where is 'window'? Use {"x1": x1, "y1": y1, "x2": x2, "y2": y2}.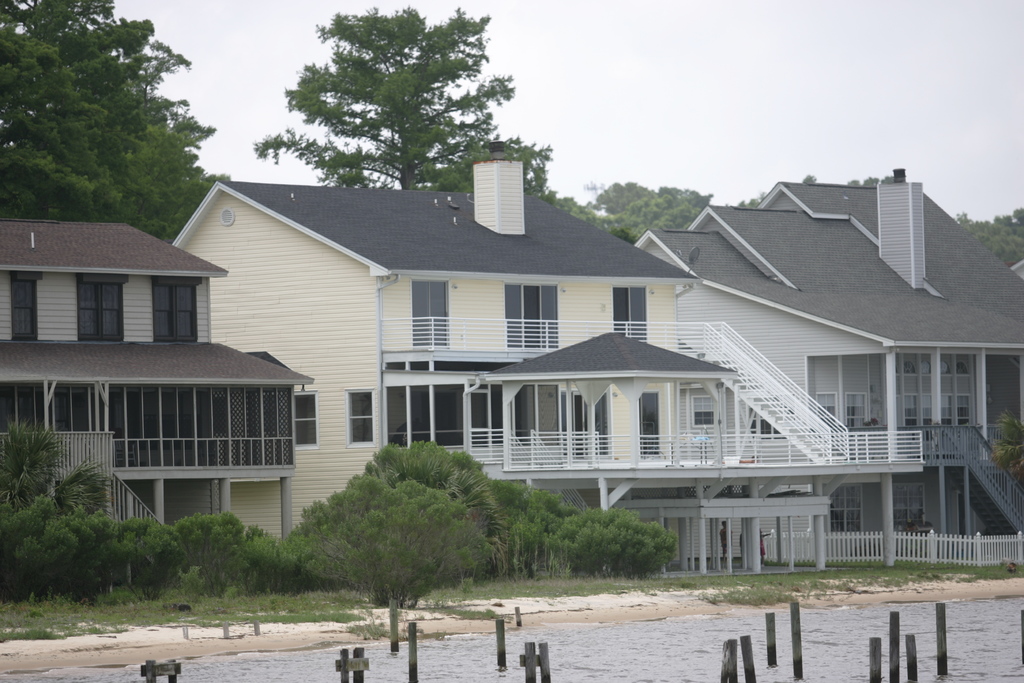
{"x1": 0, "y1": 378, "x2": 292, "y2": 466}.
